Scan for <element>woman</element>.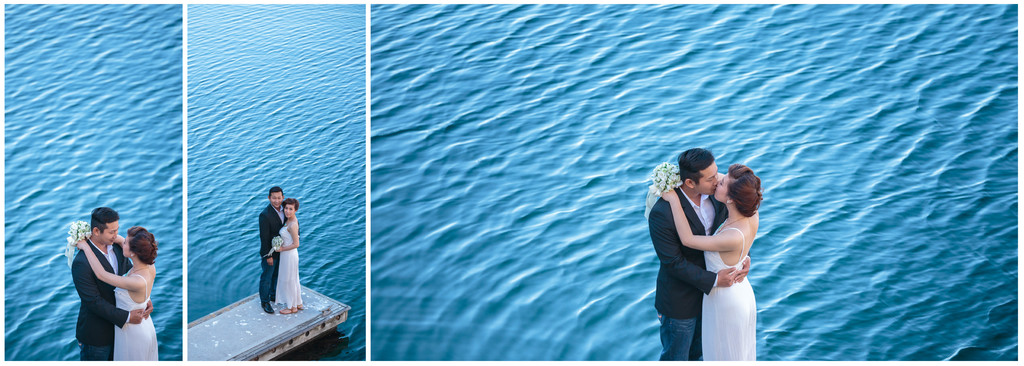
Scan result: x1=662, y1=162, x2=767, y2=365.
